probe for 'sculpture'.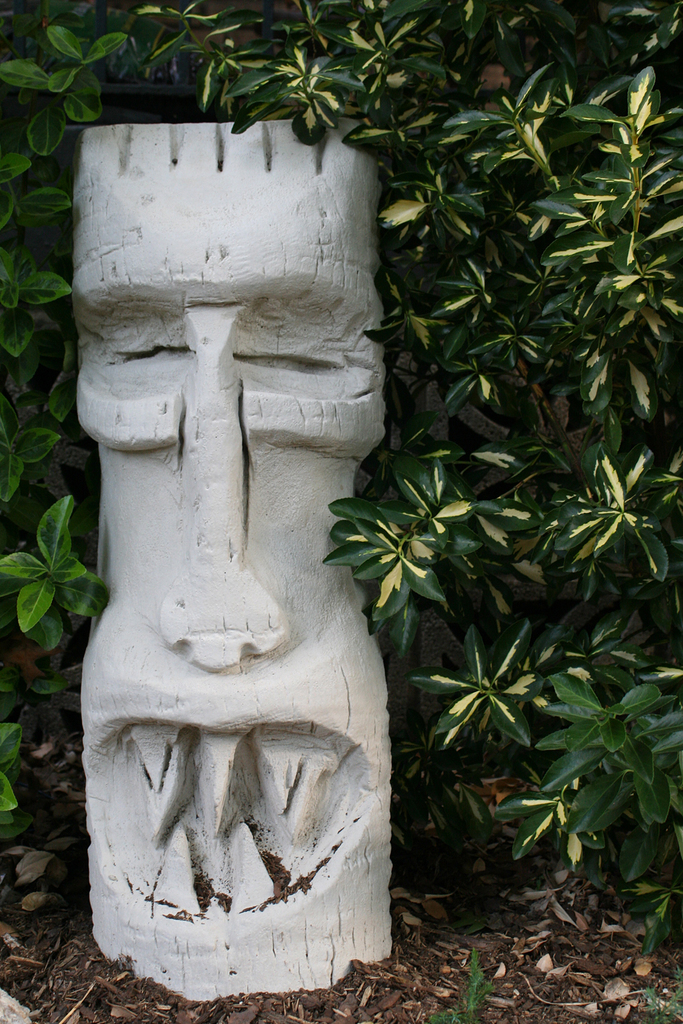
Probe result: detection(93, 66, 462, 1023).
